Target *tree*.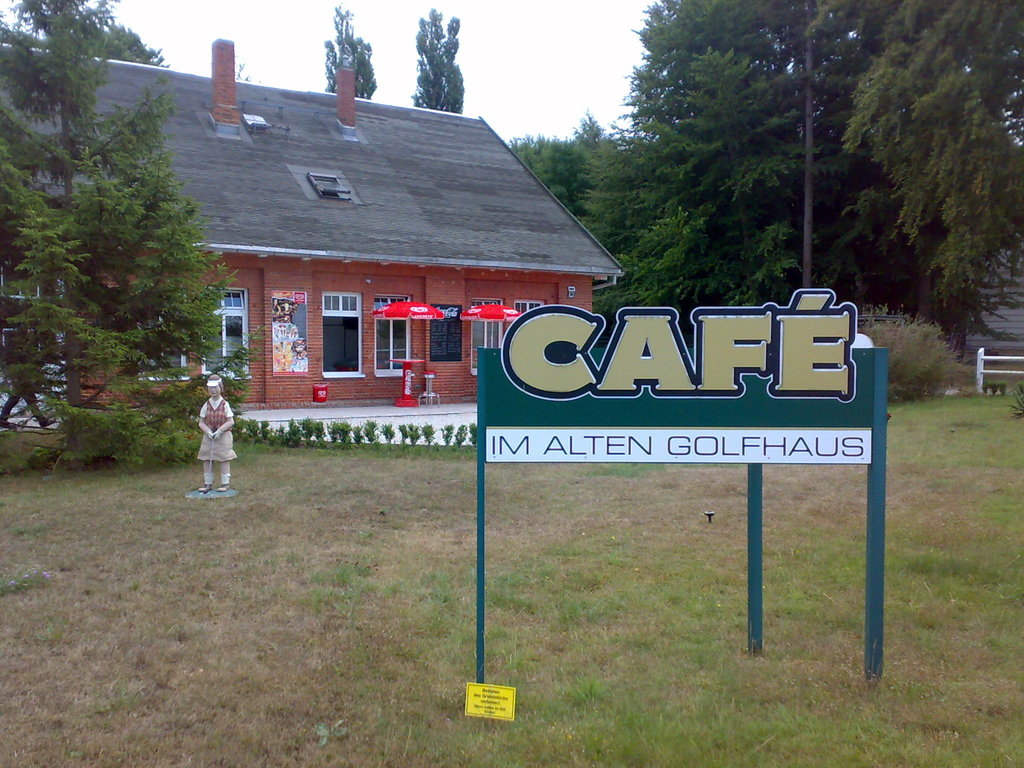
Target region: select_region(854, 20, 1014, 351).
